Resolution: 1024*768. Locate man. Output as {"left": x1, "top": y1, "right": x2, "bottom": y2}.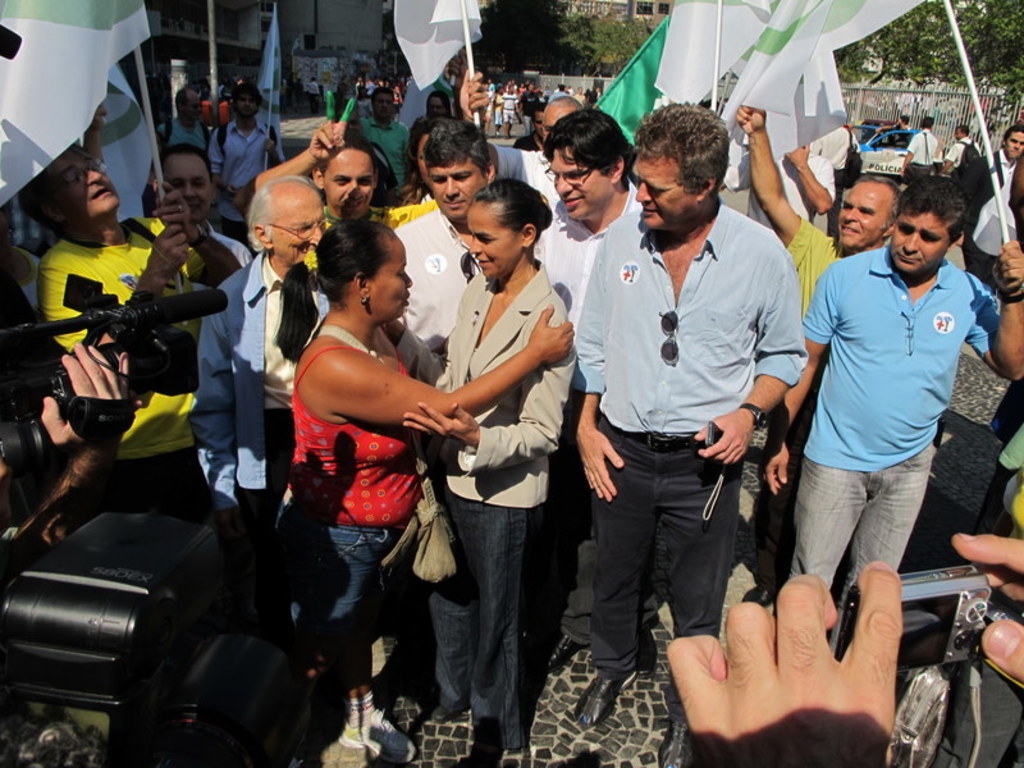
{"left": 151, "top": 87, "right": 218, "bottom": 169}.
